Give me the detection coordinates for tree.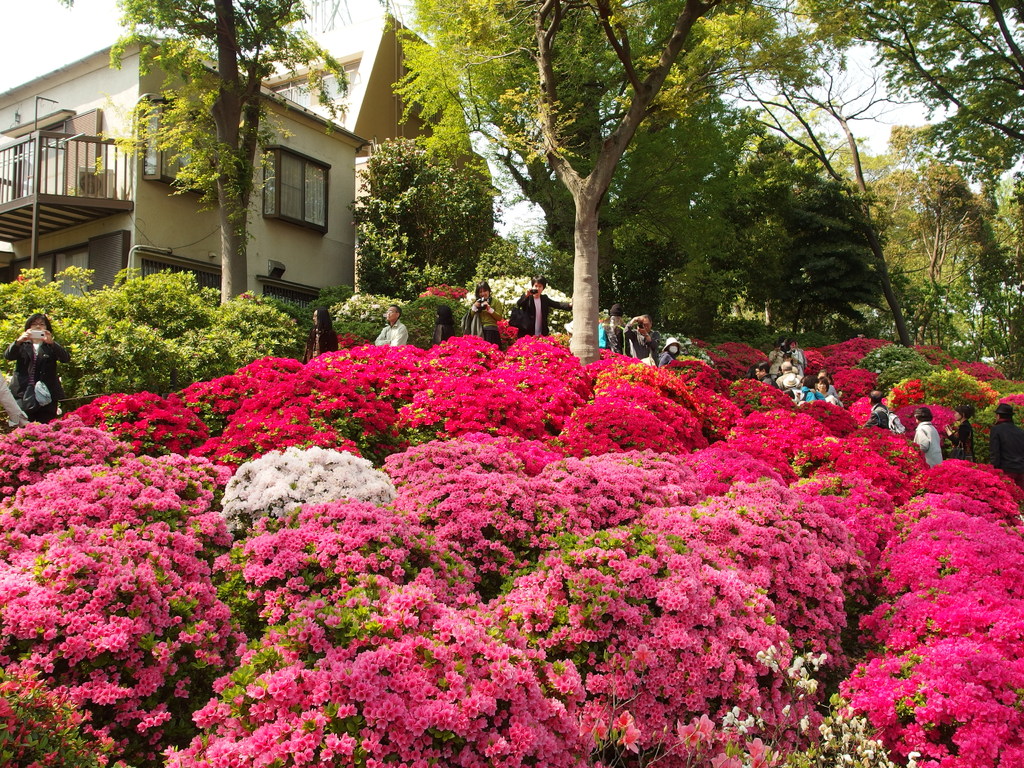
BBox(348, 135, 486, 301).
